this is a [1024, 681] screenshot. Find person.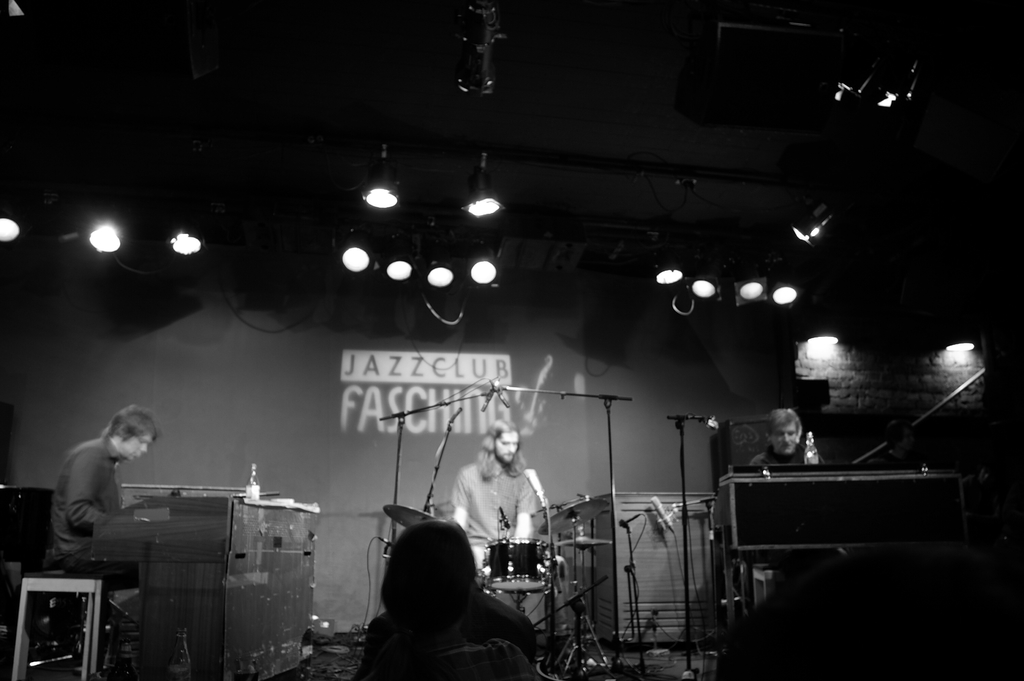
Bounding box: <box>357,518,538,680</box>.
